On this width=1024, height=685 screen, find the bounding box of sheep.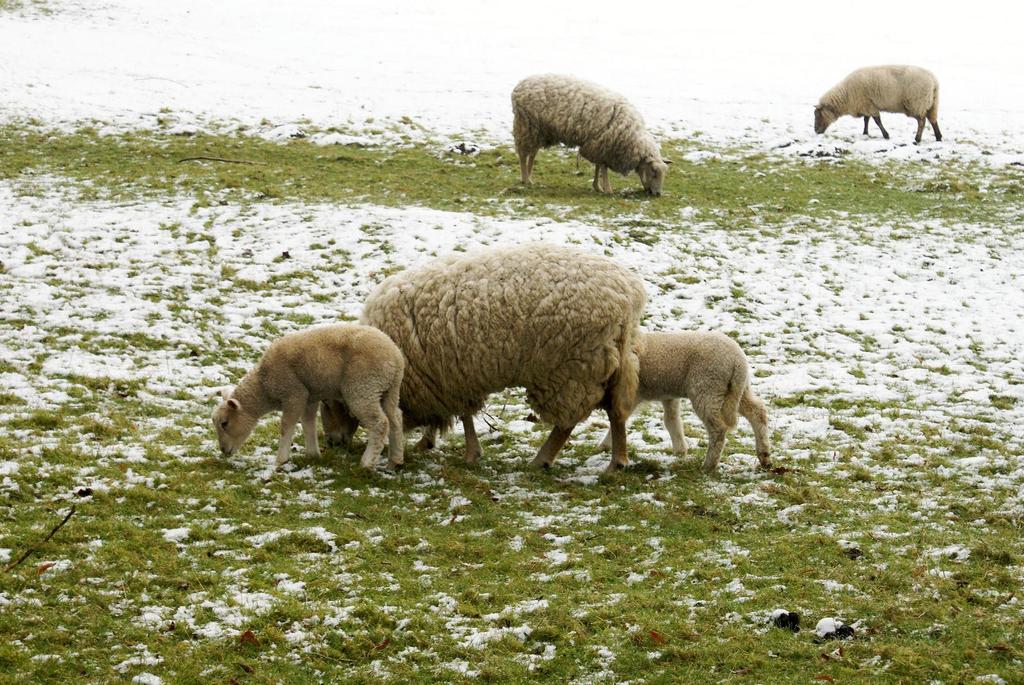
Bounding box: l=814, t=65, r=939, b=145.
